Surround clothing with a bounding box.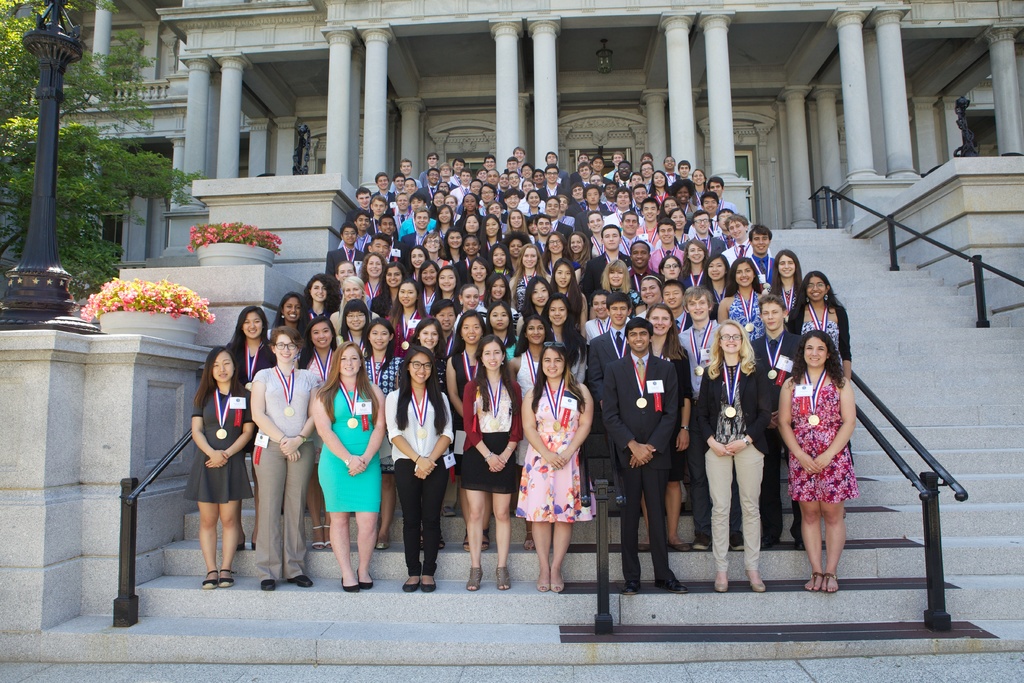
bbox=[455, 244, 471, 273].
